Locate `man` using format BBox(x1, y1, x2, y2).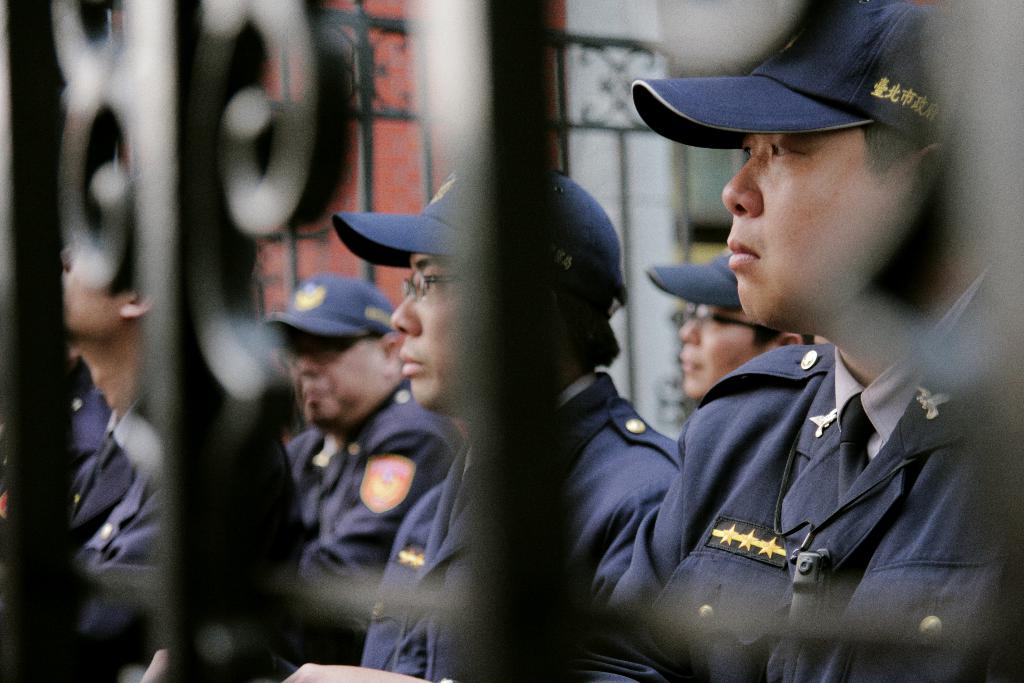
BBox(262, 268, 462, 682).
